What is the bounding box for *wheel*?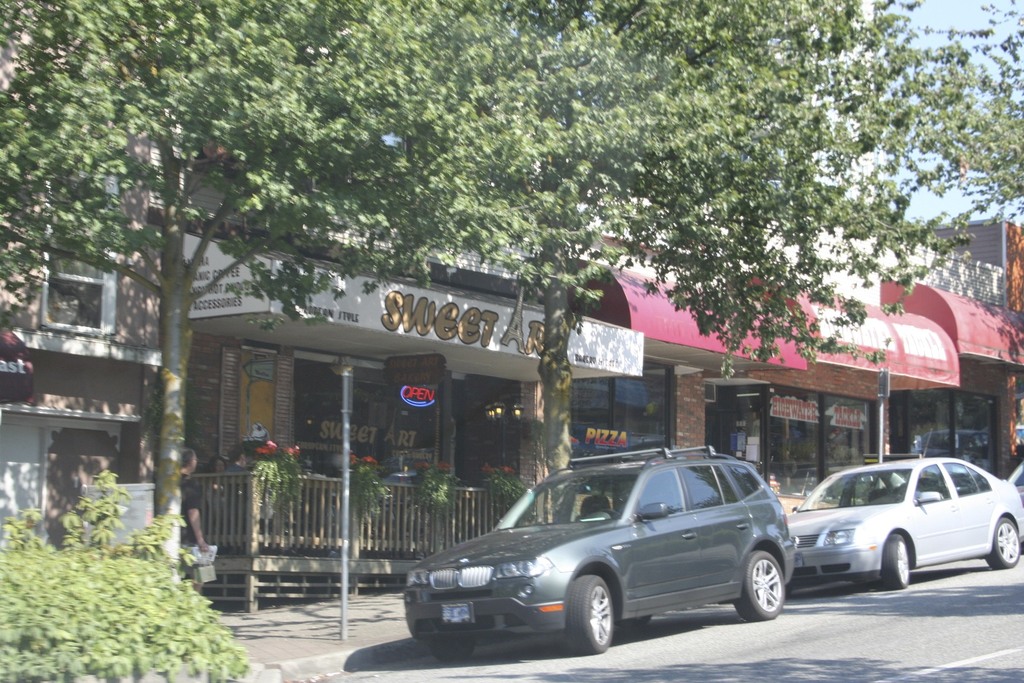
l=887, t=534, r=909, b=586.
